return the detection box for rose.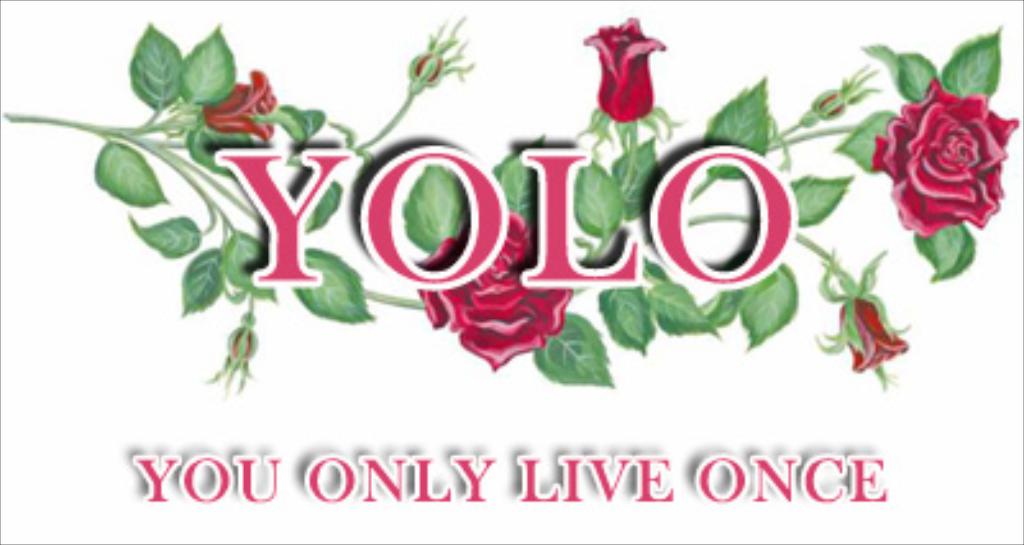
[left=865, top=72, right=1021, bottom=241].
